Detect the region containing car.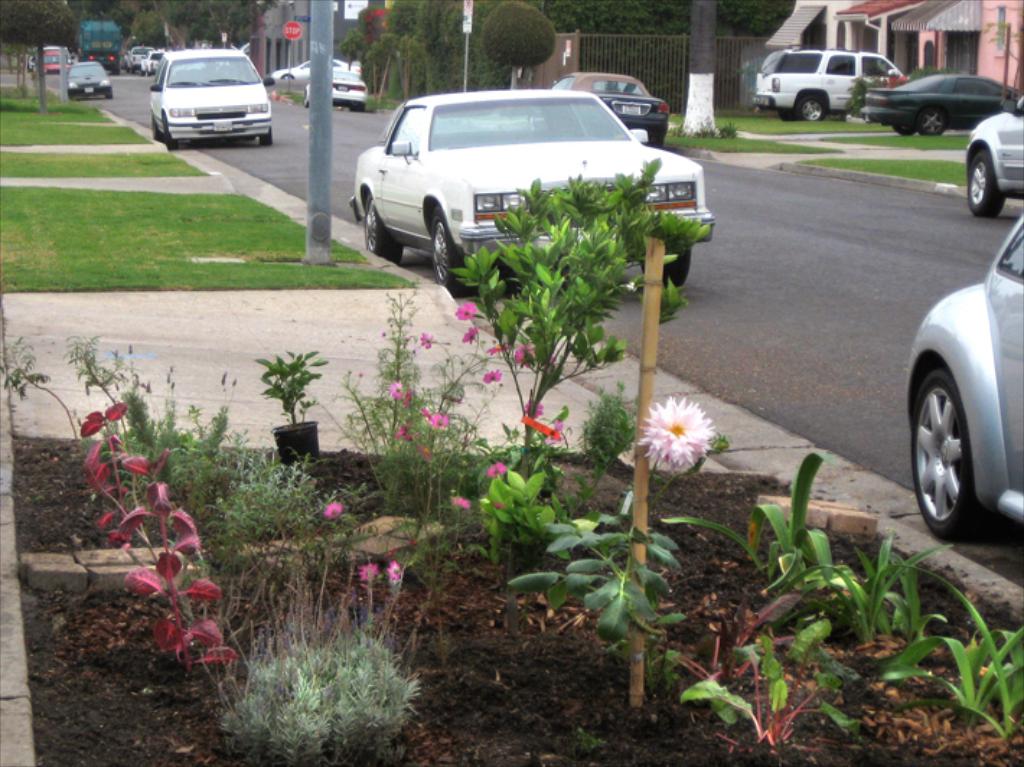
[left=857, top=75, right=1023, bottom=140].
